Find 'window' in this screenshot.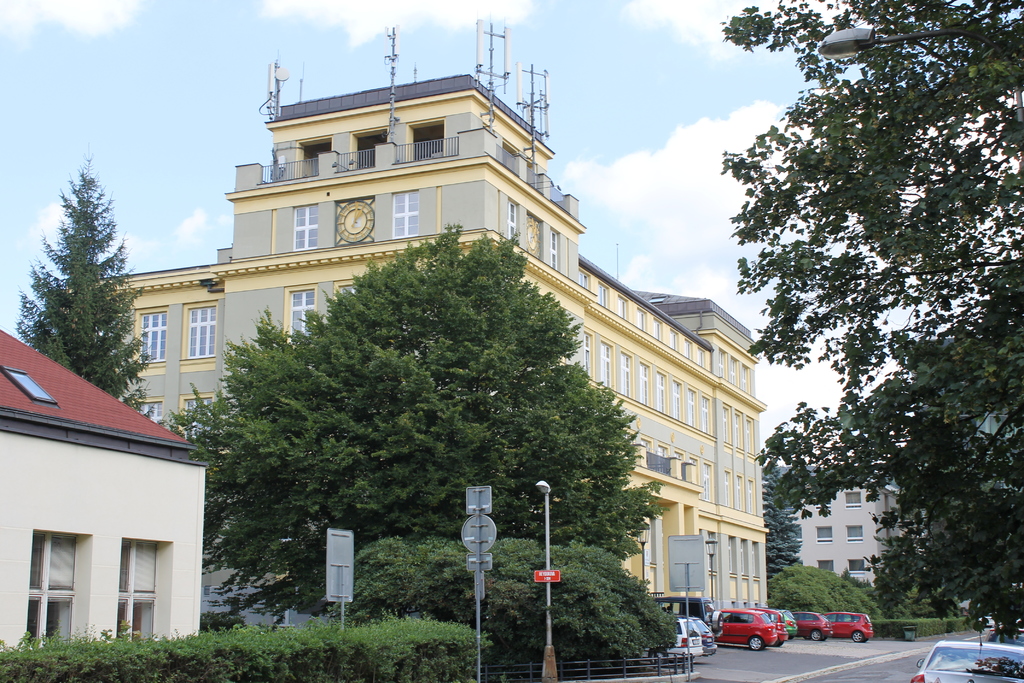
The bounding box for 'window' is {"left": 285, "top": 291, "right": 315, "bottom": 338}.
